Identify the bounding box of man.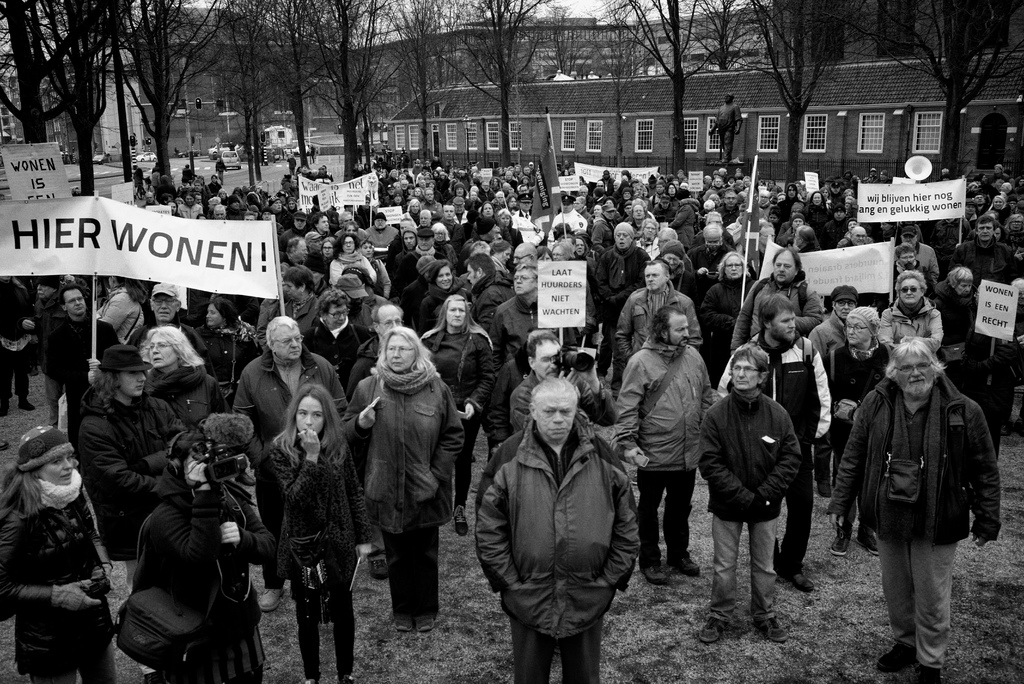
(391,232,448,293).
